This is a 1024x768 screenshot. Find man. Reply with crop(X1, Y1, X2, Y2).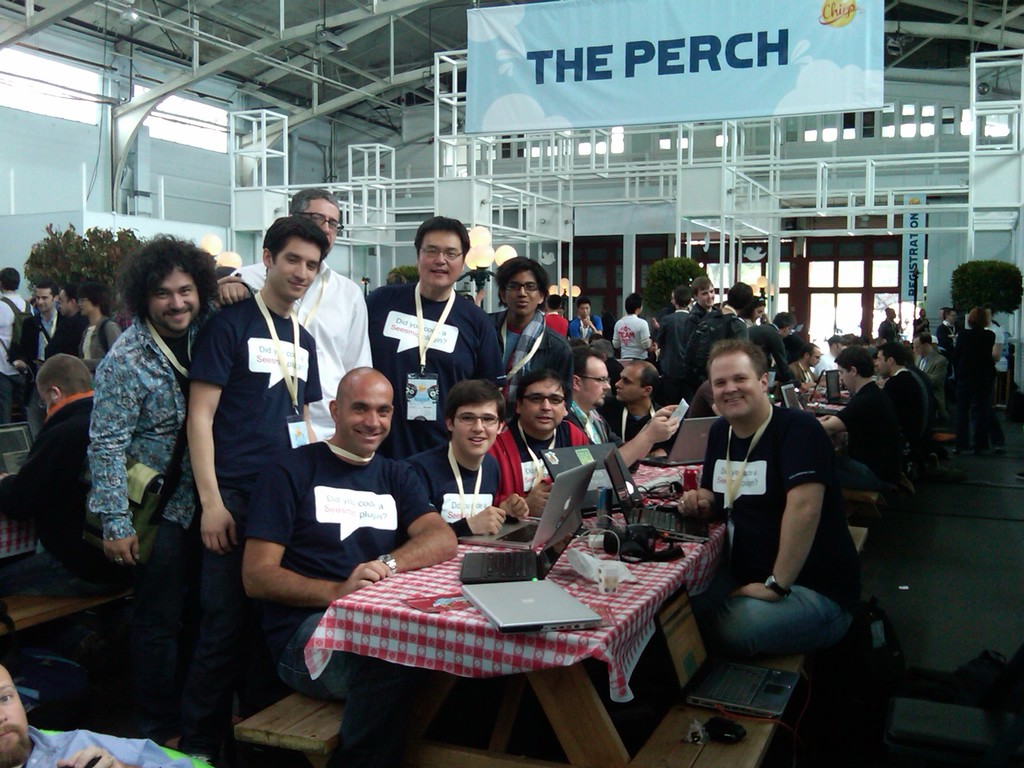
crop(45, 284, 83, 362).
